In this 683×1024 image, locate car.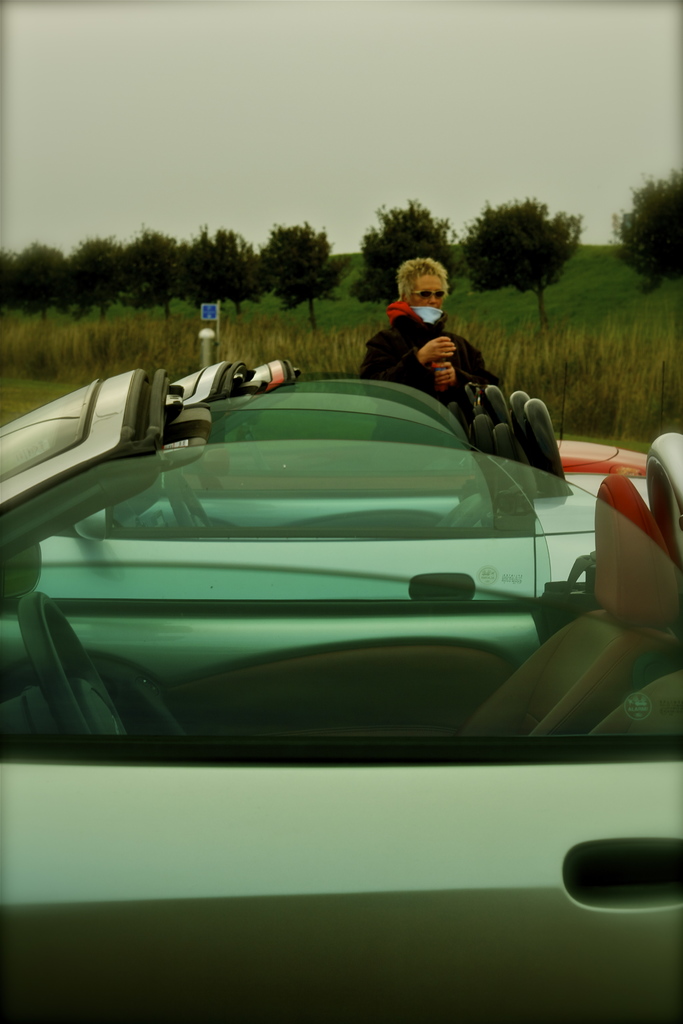
Bounding box: 0, 369, 682, 1023.
